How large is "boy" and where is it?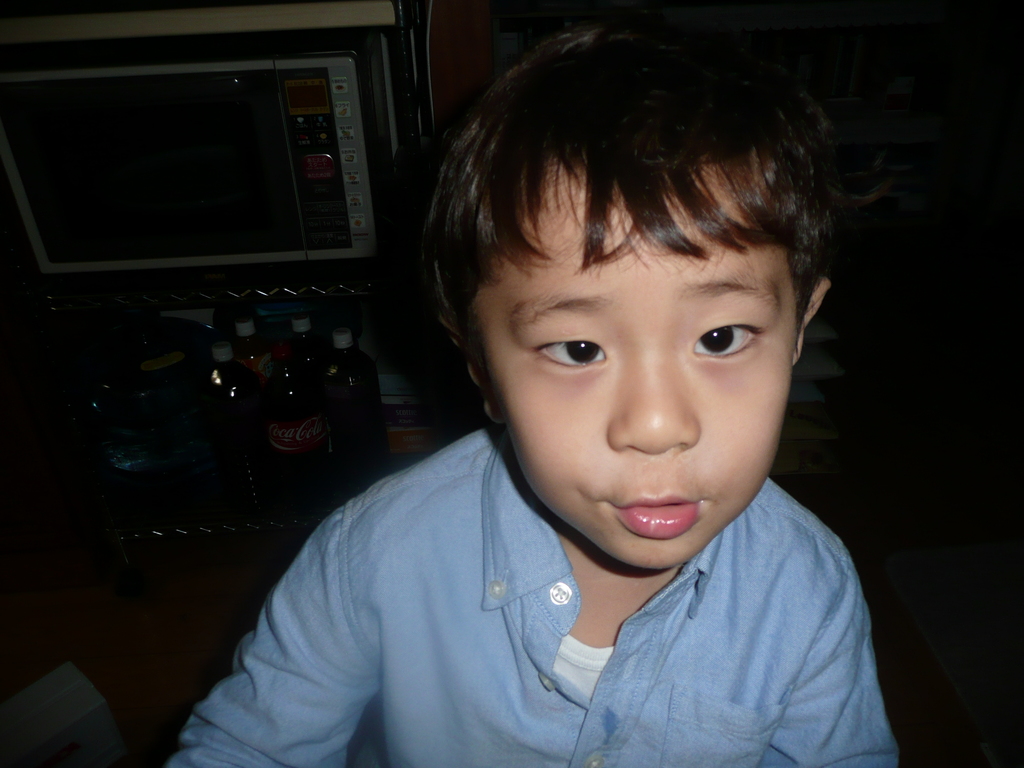
Bounding box: <region>158, 28, 908, 767</region>.
